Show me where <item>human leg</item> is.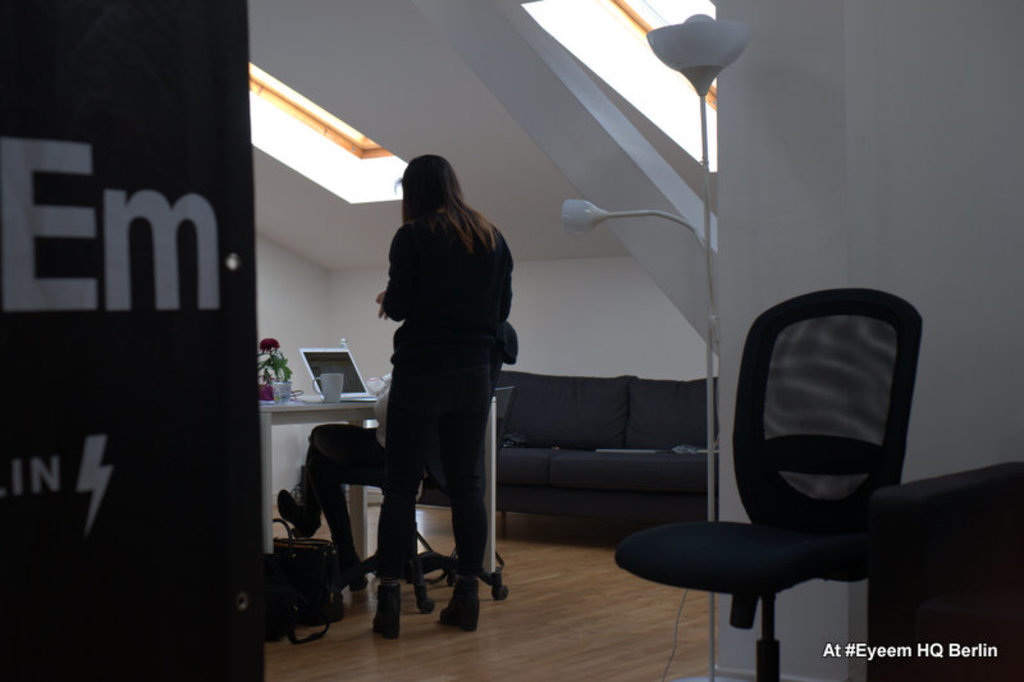
<item>human leg</item> is at crop(279, 427, 384, 535).
